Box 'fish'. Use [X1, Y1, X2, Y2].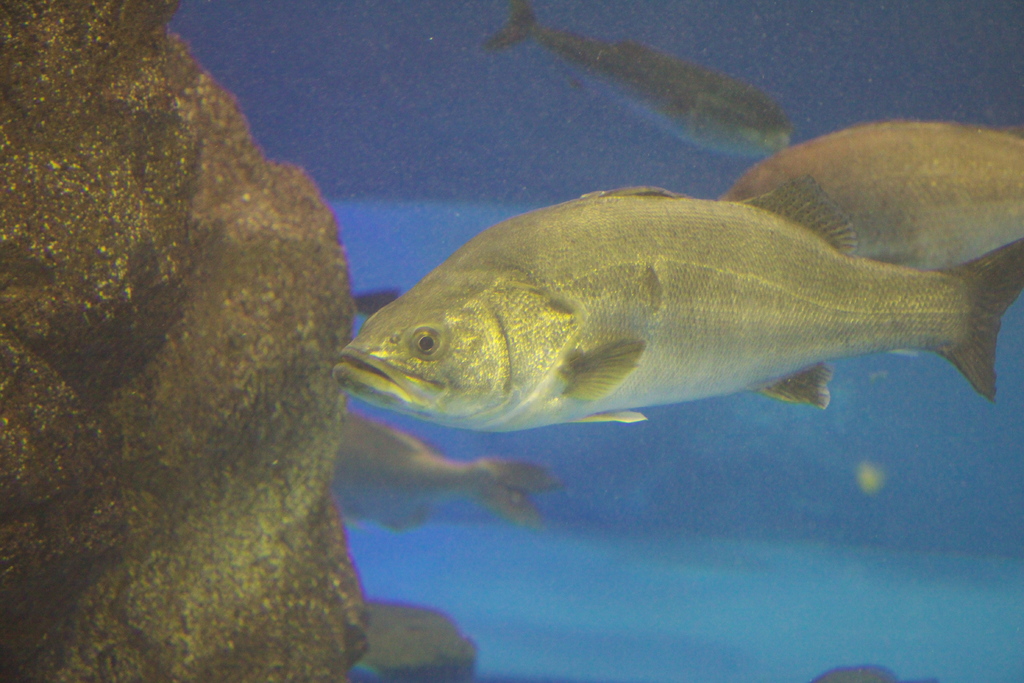
[324, 179, 1023, 472].
